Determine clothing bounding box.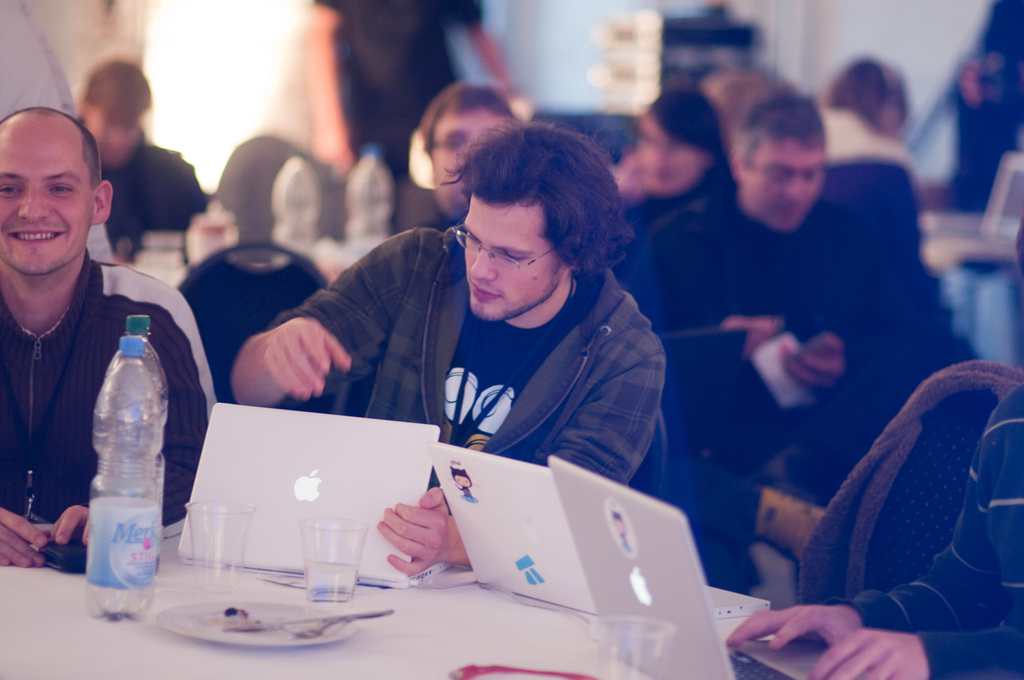
Determined: crop(824, 376, 1023, 679).
